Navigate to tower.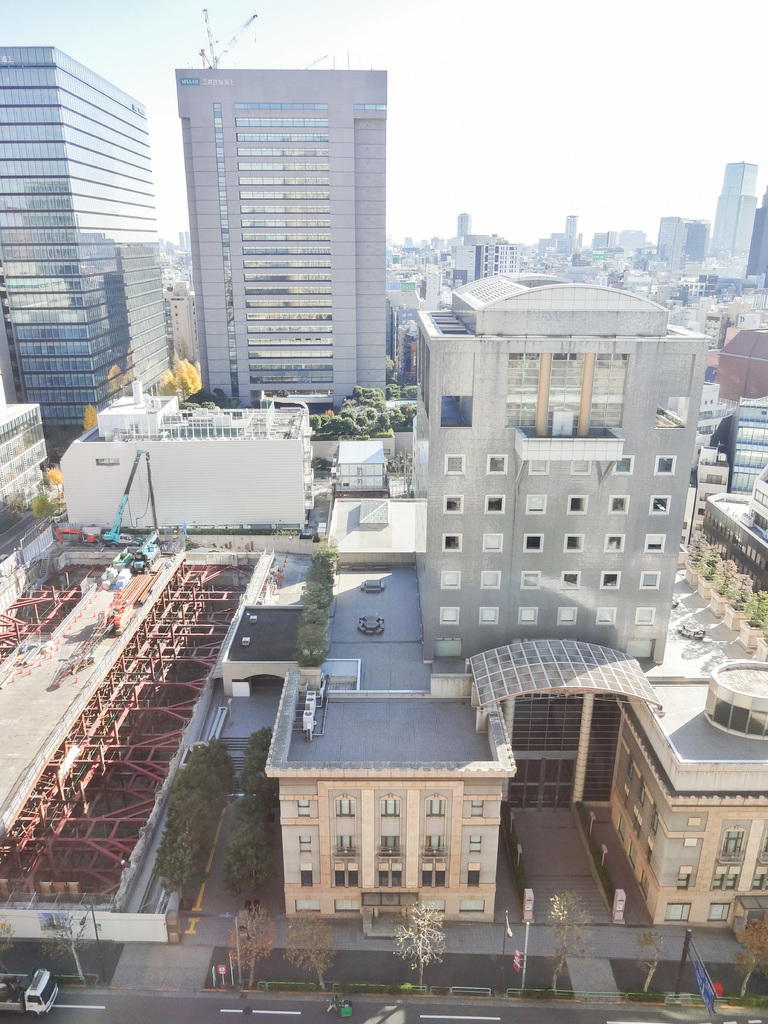
Navigation target: [0, 49, 168, 438].
